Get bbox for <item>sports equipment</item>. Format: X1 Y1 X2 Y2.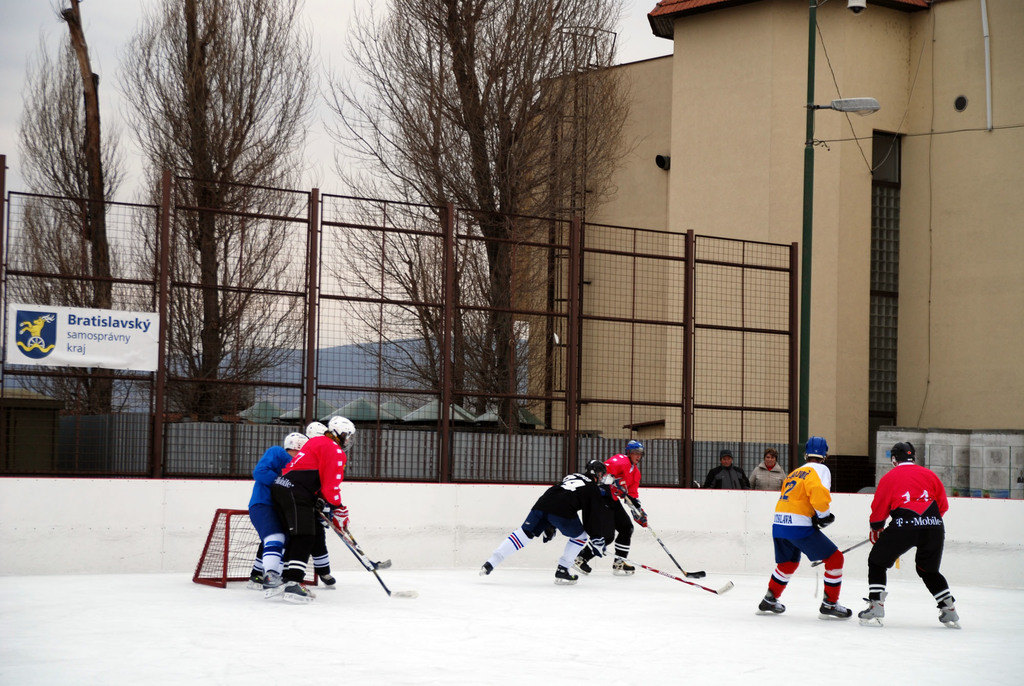
332 506 353 536.
